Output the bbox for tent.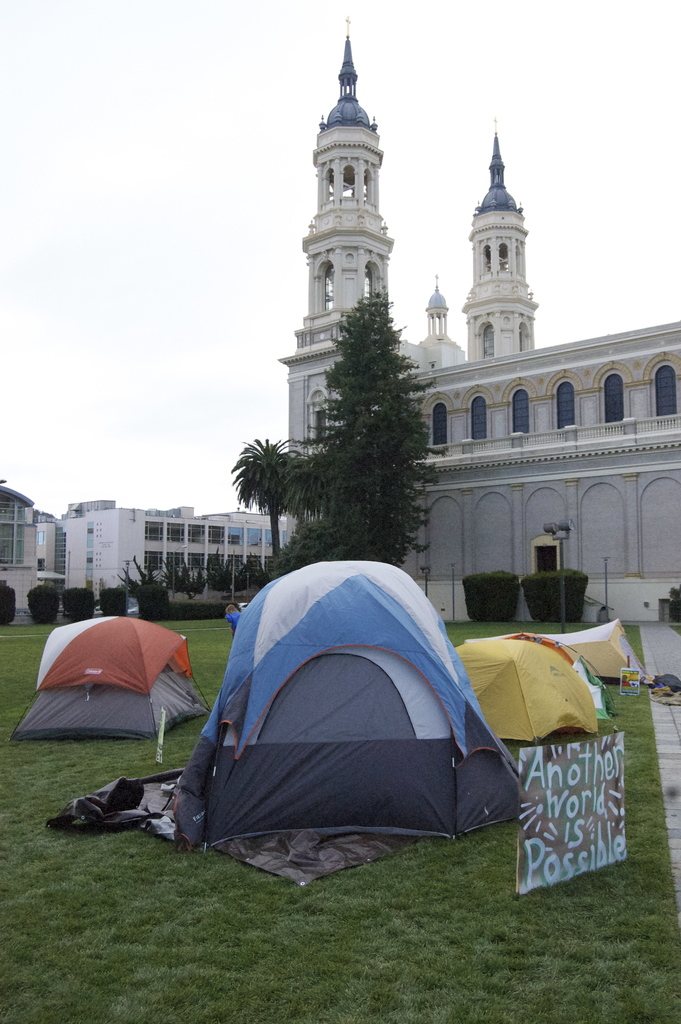
[148,585,516,874].
